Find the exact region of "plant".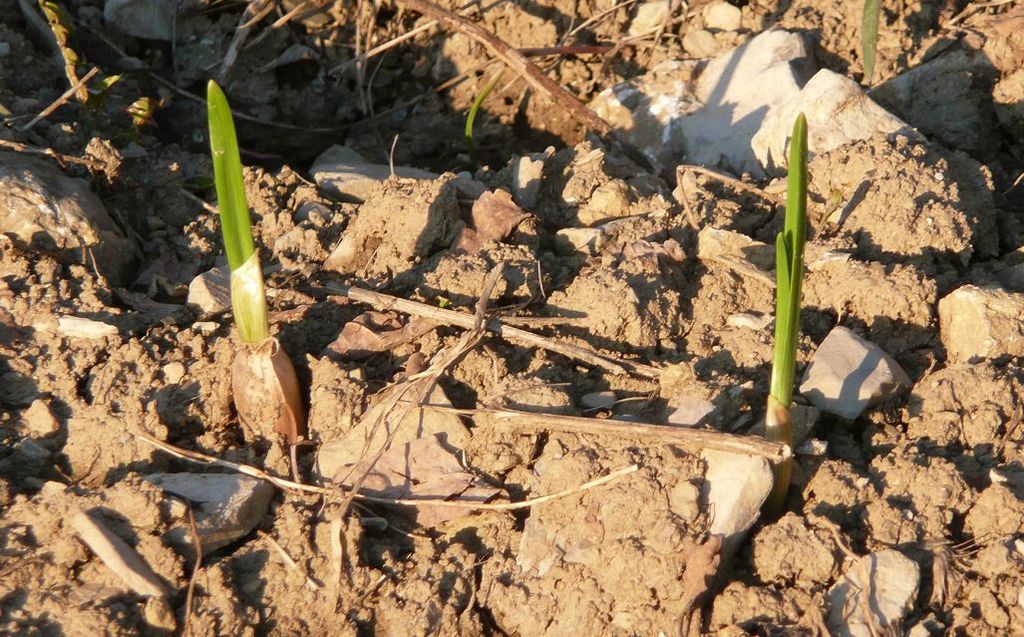
Exact region: 861:0:886:87.
